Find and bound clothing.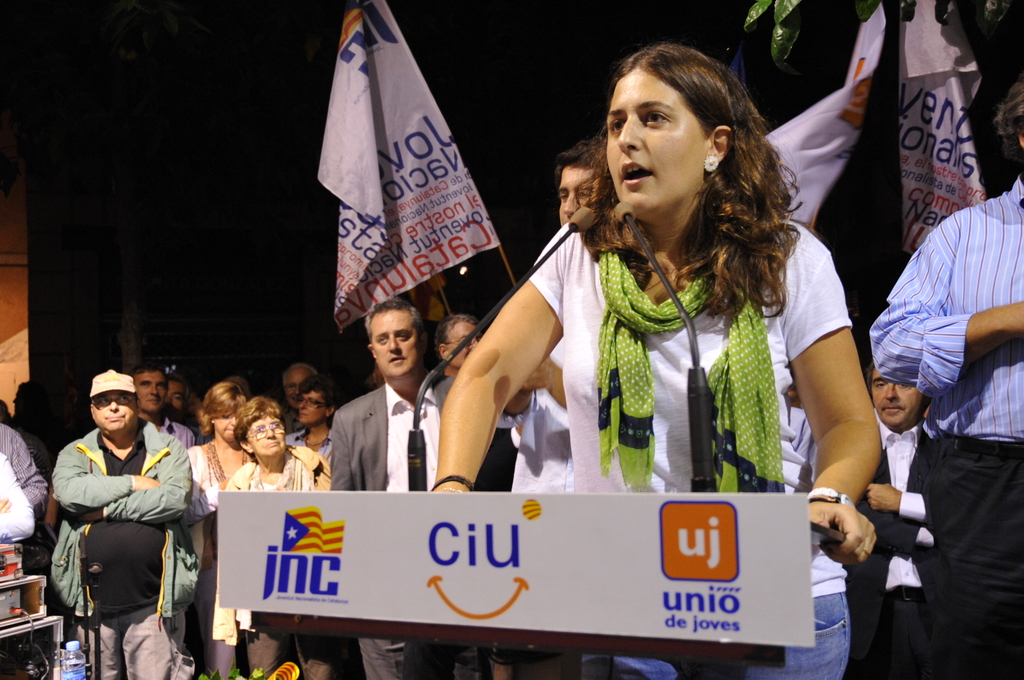
Bound: 285/433/329/455.
